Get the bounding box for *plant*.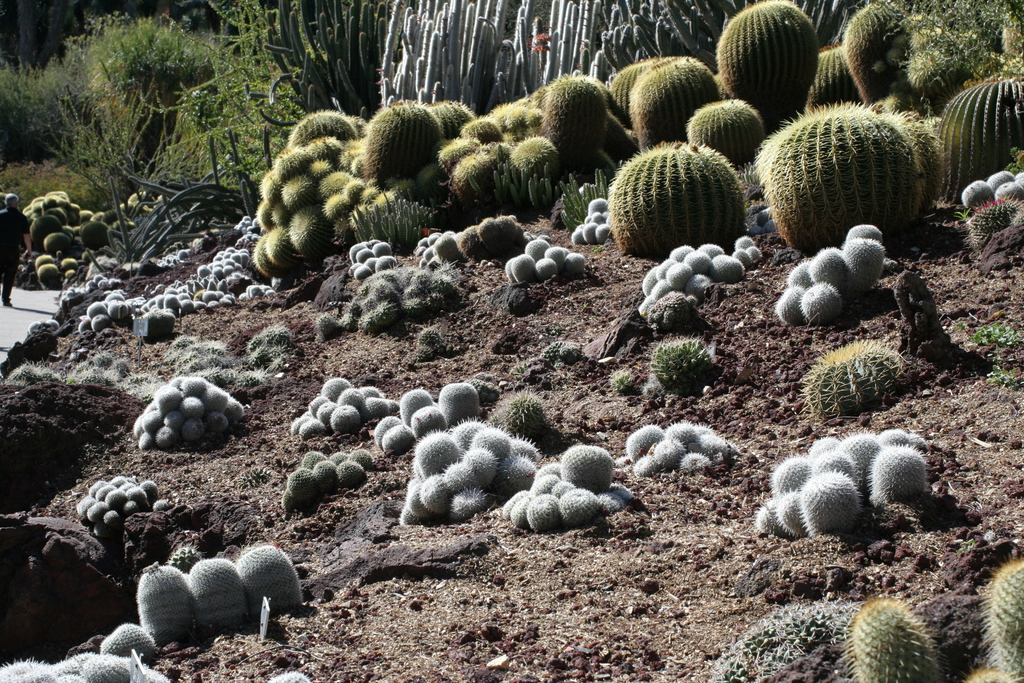
(left=712, top=600, right=851, bottom=682).
